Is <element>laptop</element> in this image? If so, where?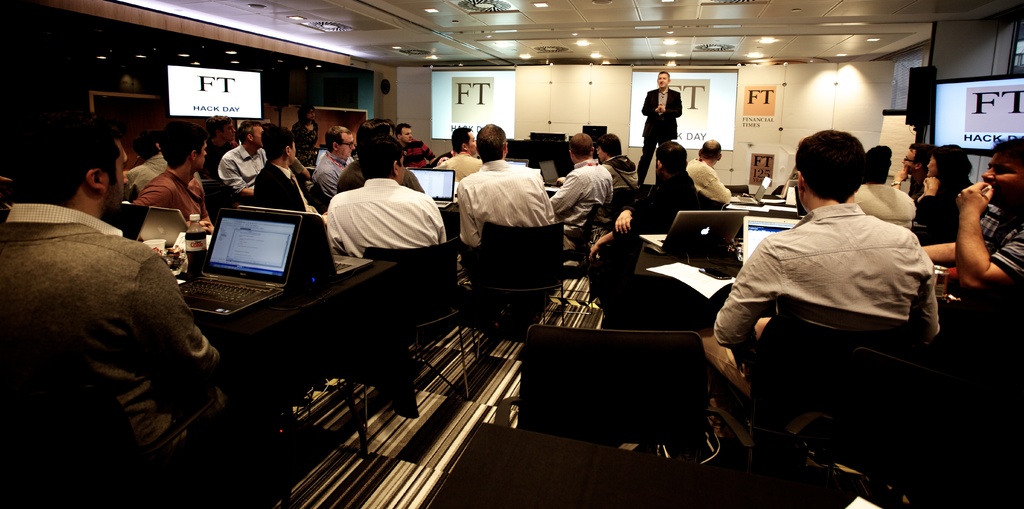
Yes, at (left=743, top=218, right=803, bottom=268).
